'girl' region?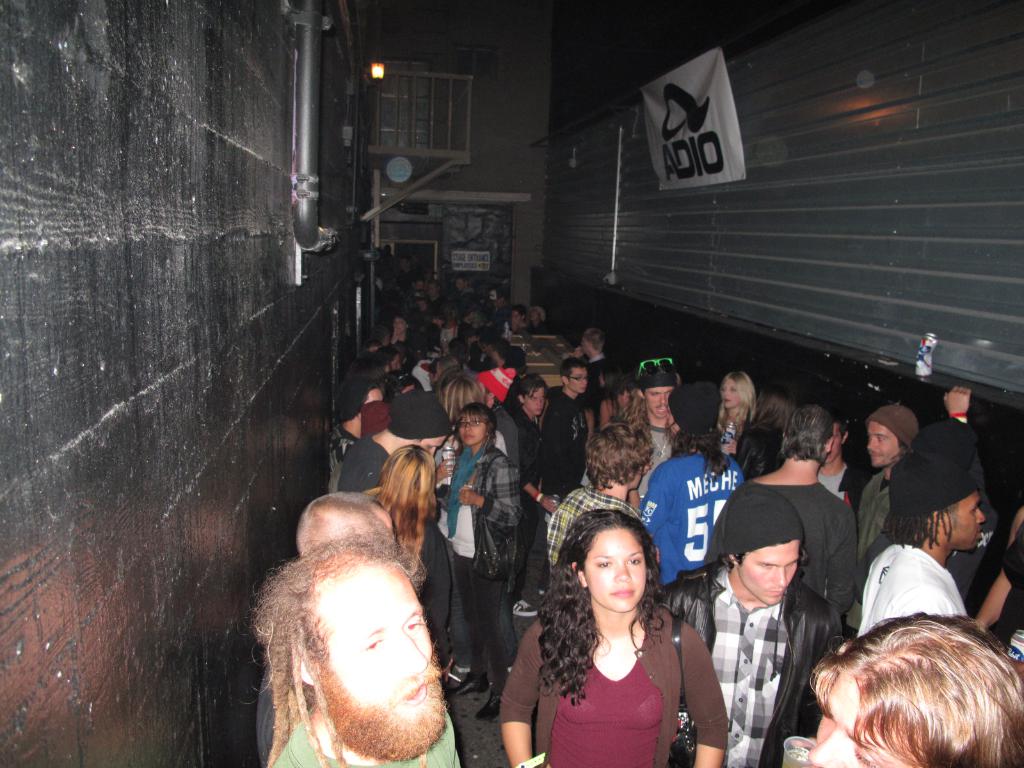
region(326, 378, 414, 488)
